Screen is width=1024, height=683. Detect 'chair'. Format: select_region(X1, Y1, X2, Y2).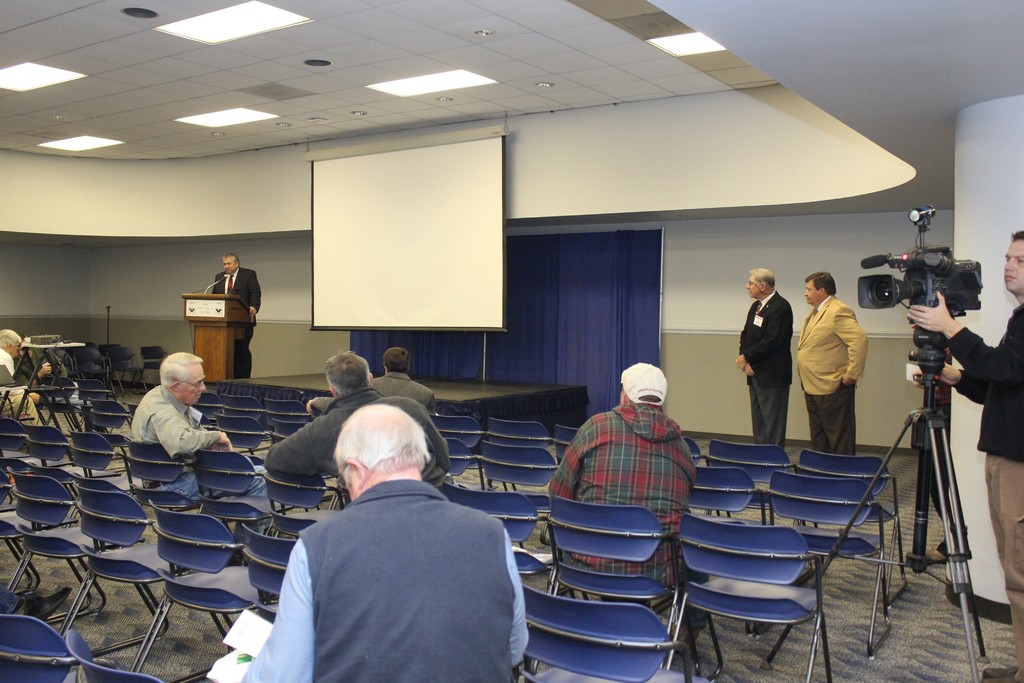
select_region(241, 525, 296, 625).
